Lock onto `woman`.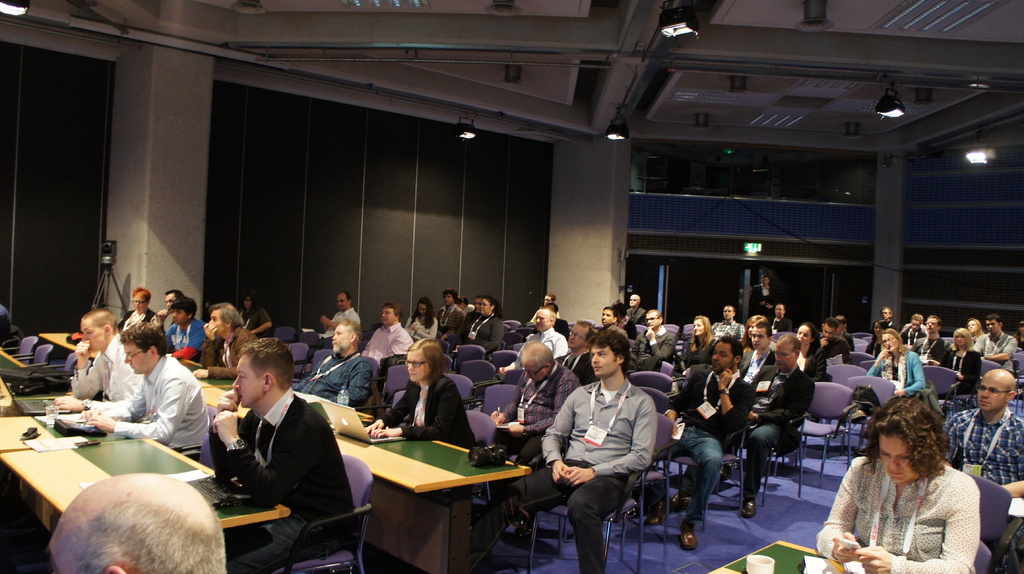
Locked: rect(239, 292, 273, 336).
